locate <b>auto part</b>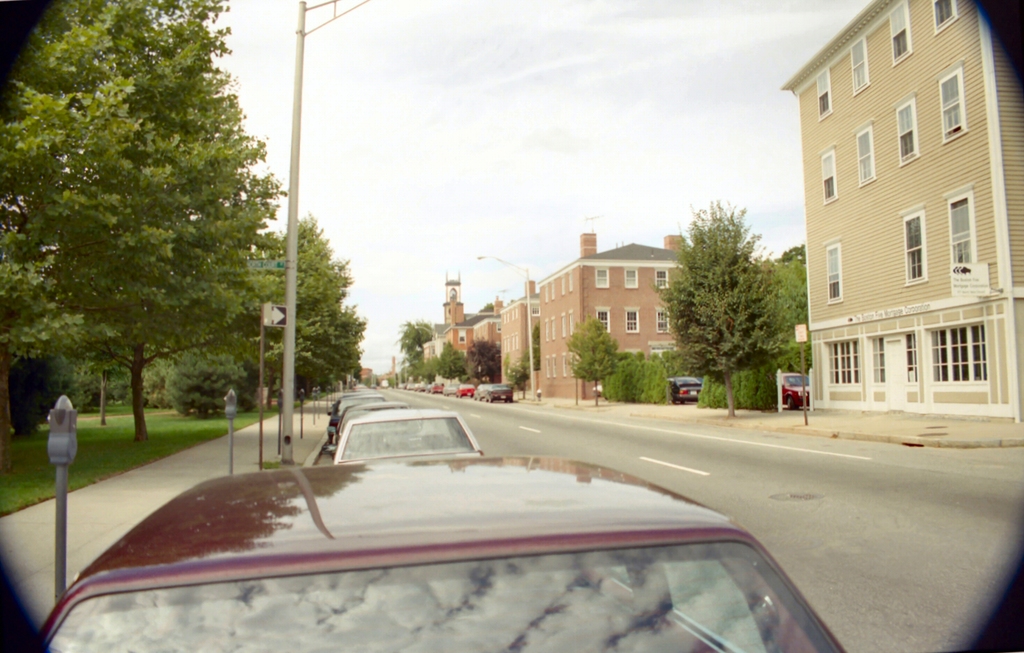
[324, 407, 479, 467]
